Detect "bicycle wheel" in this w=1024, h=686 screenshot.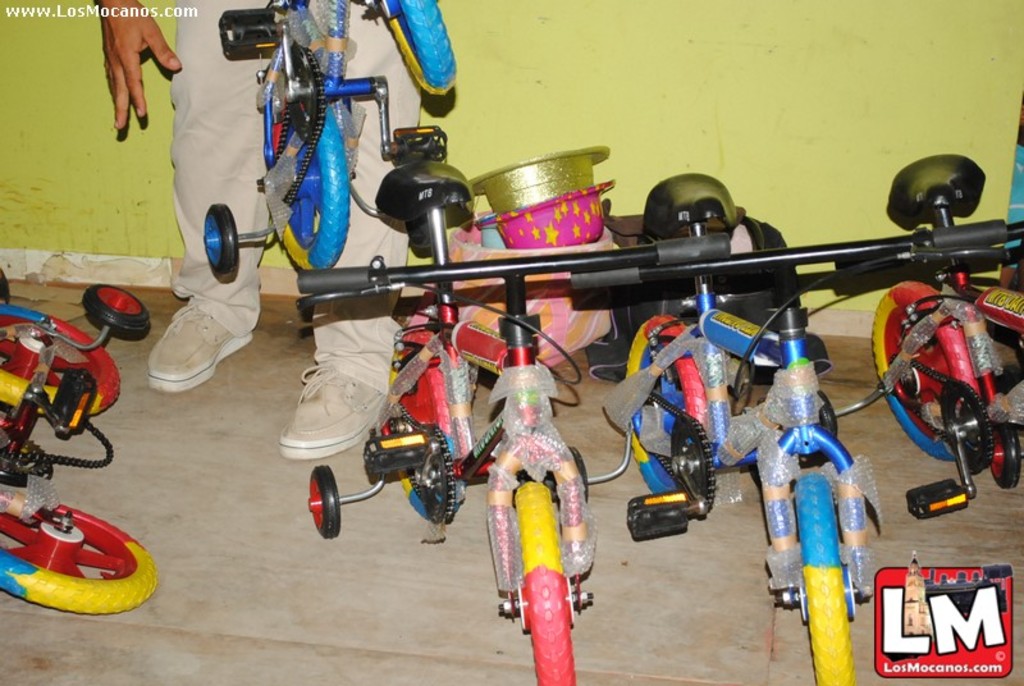
Detection: {"x1": 0, "y1": 499, "x2": 147, "y2": 617}.
